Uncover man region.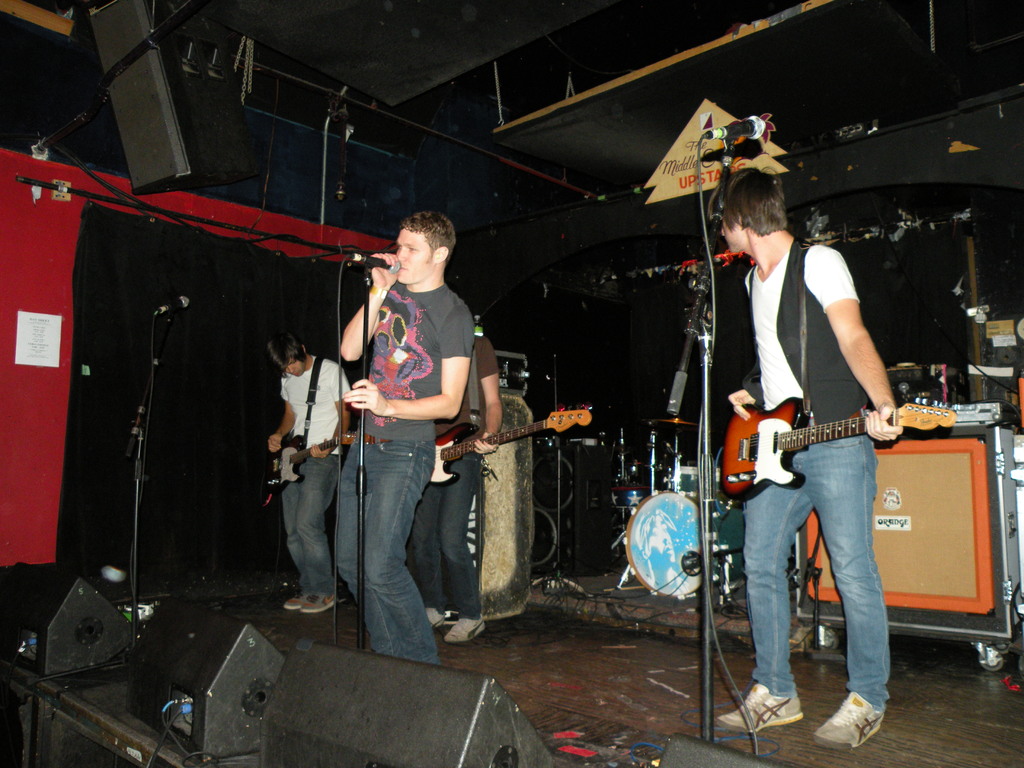
Uncovered: [410,325,501,648].
